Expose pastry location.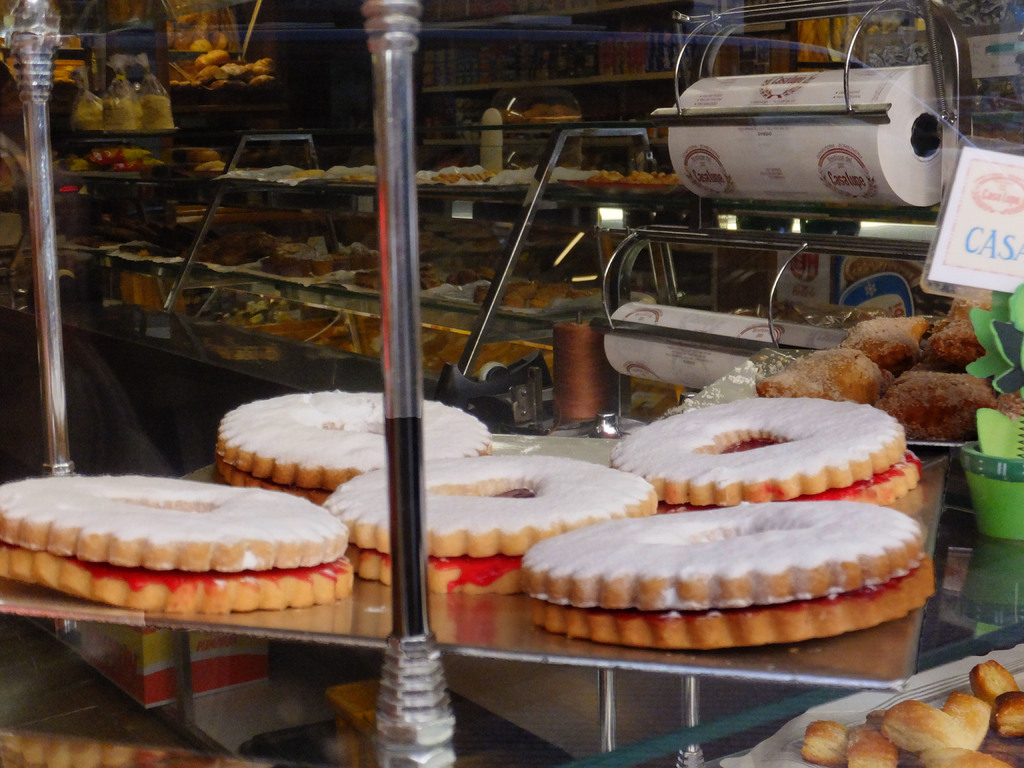
Exposed at {"left": 920, "top": 739, "right": 1018, "bottom": 767}.
